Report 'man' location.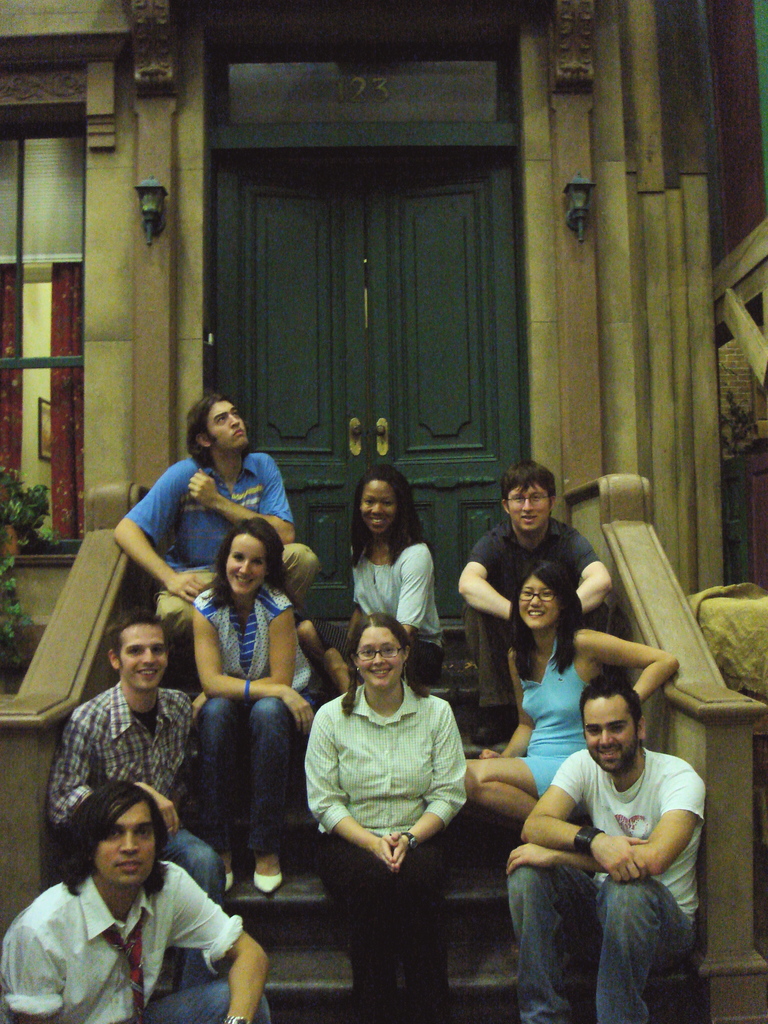
Report: [41, 607, 218, 984].
